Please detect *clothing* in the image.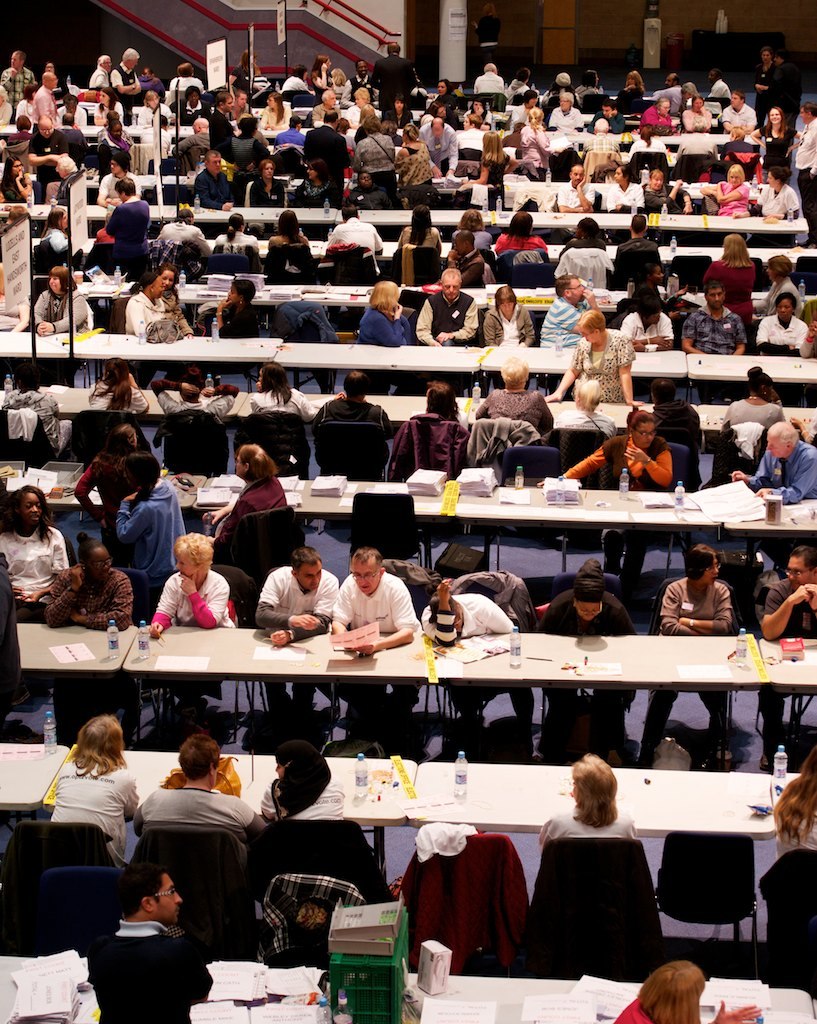
BBox(85, 913, 214, 1023).
